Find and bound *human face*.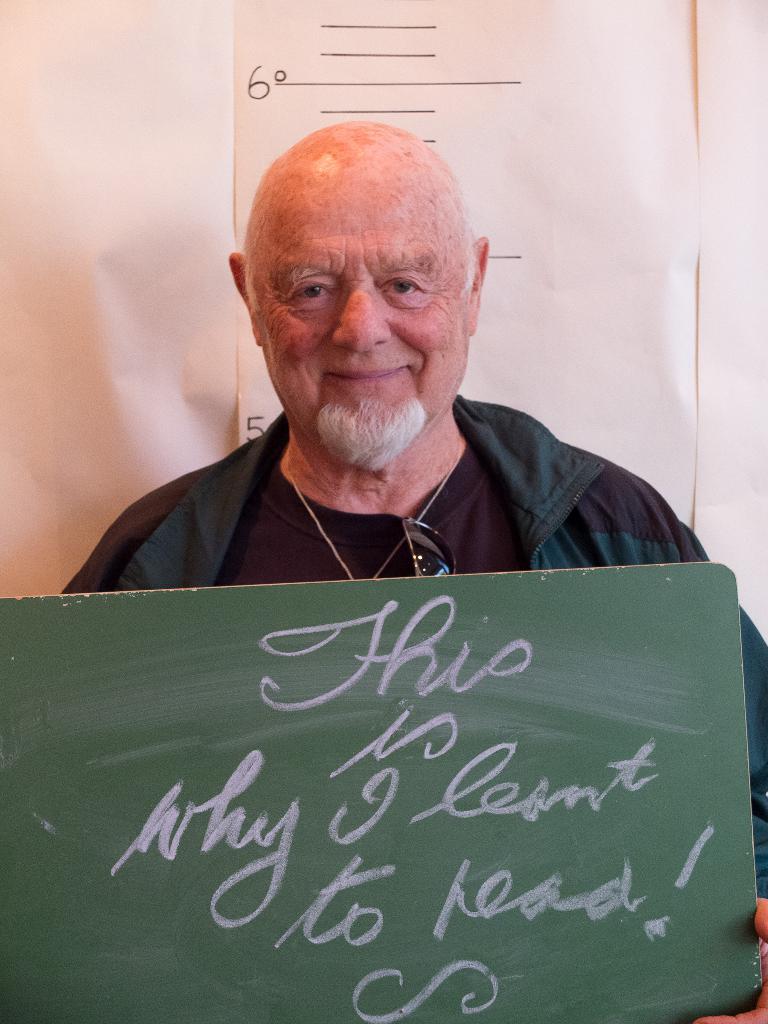
Bound: {"x1": 255, "y1": 170, "x2": 467, "y2": 470}.
